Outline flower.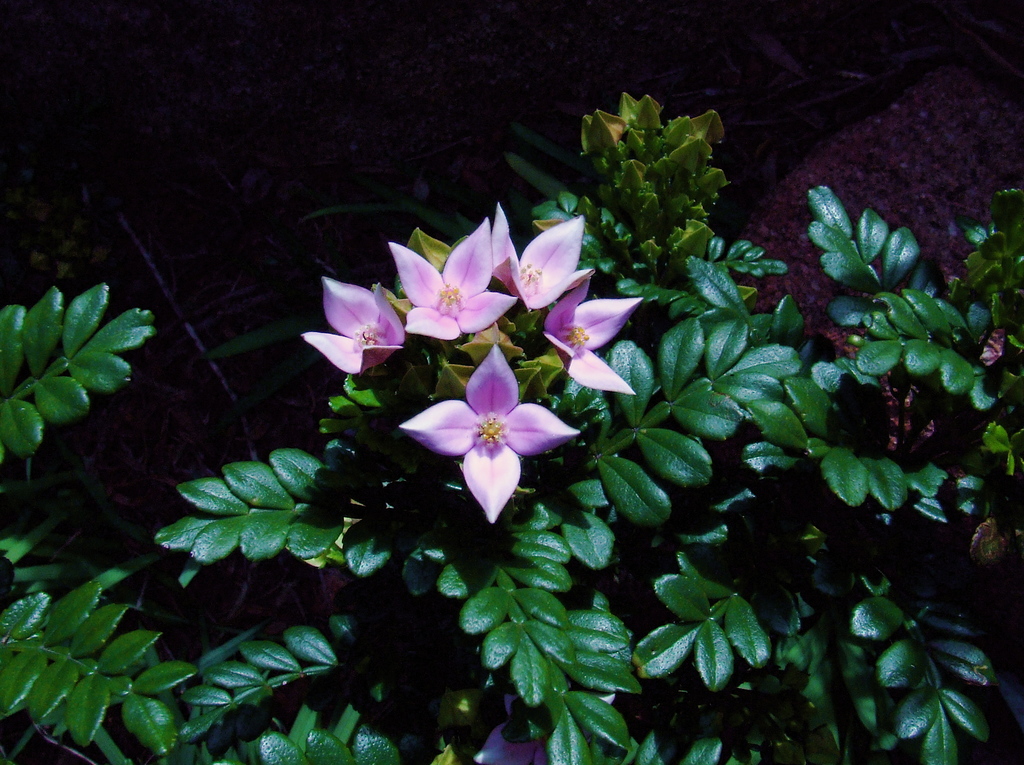
Outline: BBox(397, 337, 584, 527).
